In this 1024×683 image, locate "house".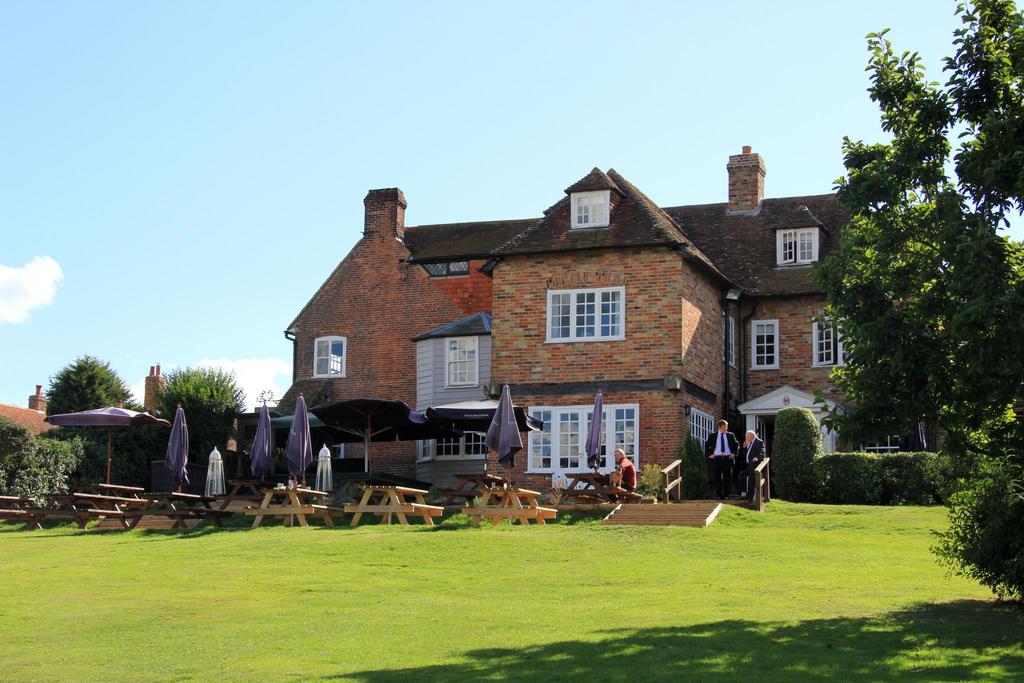
Bounding box: left=0, top=363, right=165, bottom=488.
